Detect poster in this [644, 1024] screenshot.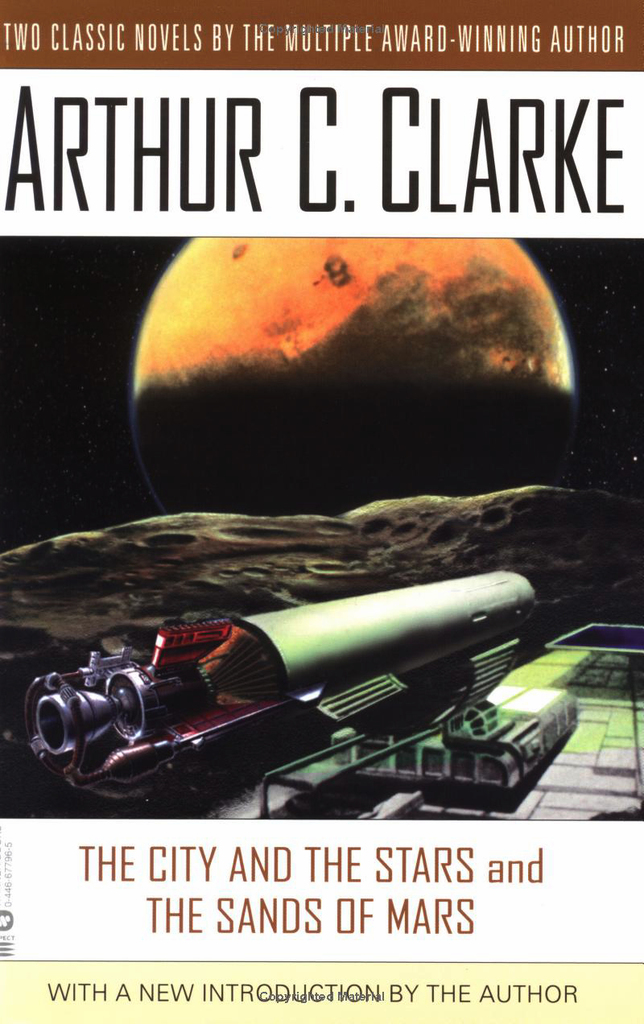
Detection: box(0, 0, 643, 1023).
